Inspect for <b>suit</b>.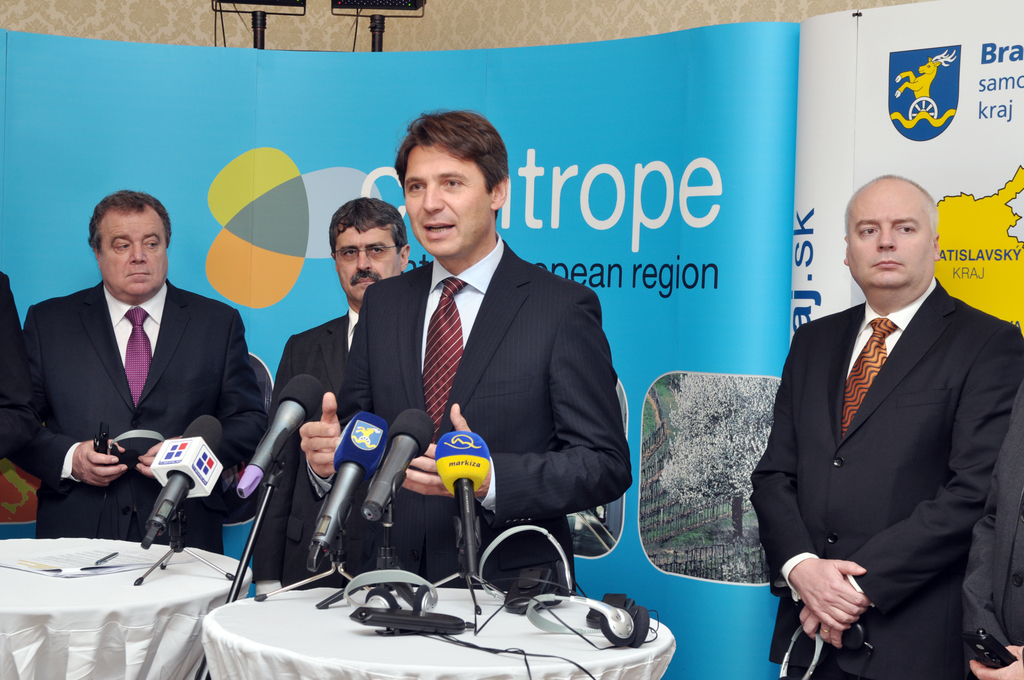
Inspection: (0, 281, 260, 553).
